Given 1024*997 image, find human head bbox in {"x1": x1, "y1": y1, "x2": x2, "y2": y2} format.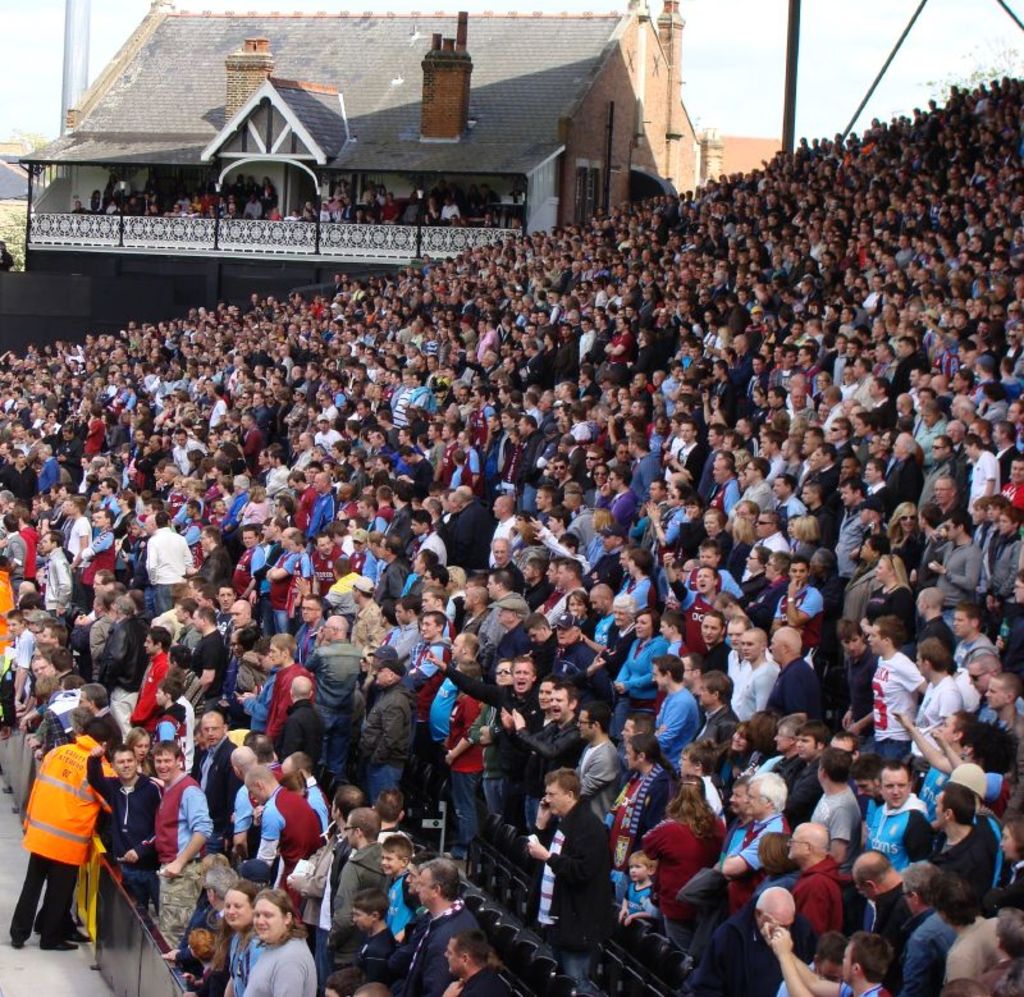
{"x1": 545, "y1": 772, "x2": 579, "y2": 817}.
